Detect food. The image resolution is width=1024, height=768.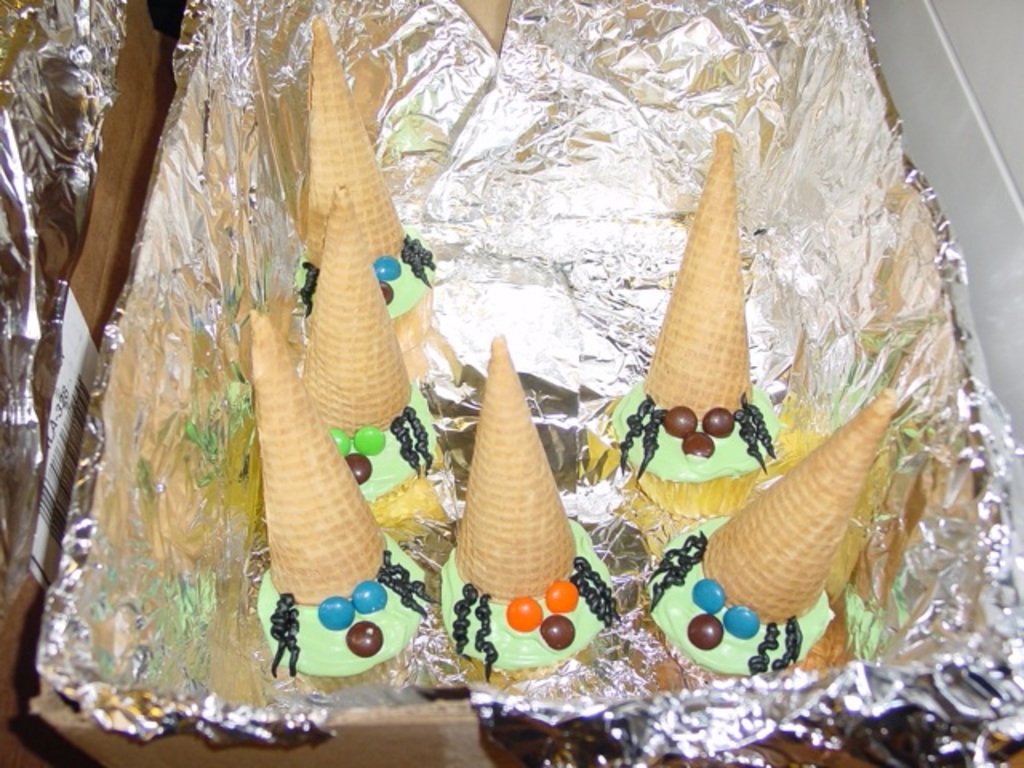
region(282, 11, 898, 685).
